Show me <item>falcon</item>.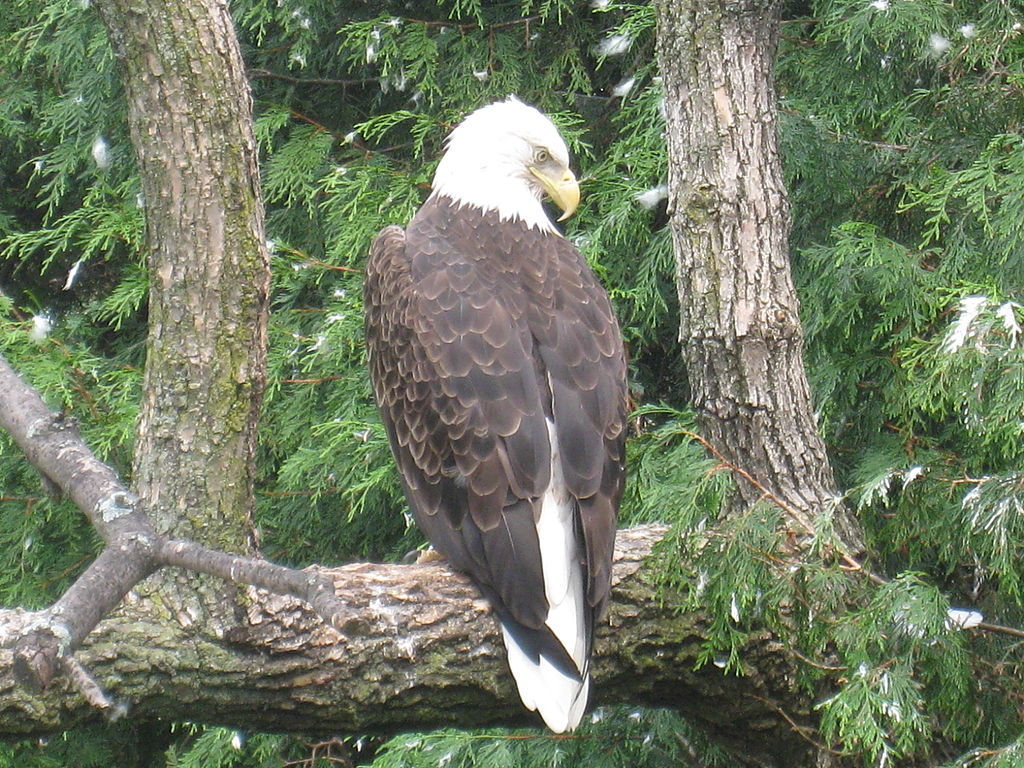
<item>falcon</item> is here: region(357, 97, 631, 731).
